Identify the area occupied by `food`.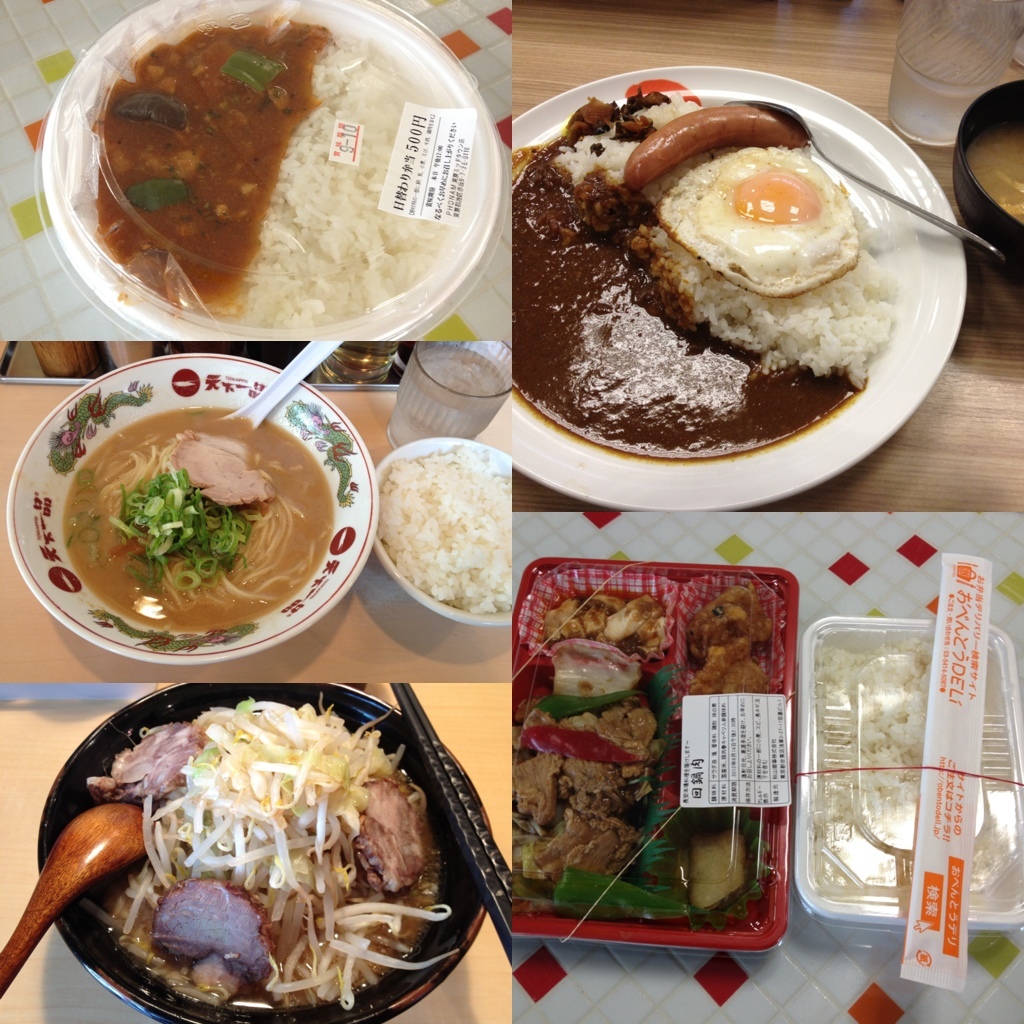
Area: bbox=[376, 446, 507, 616].
